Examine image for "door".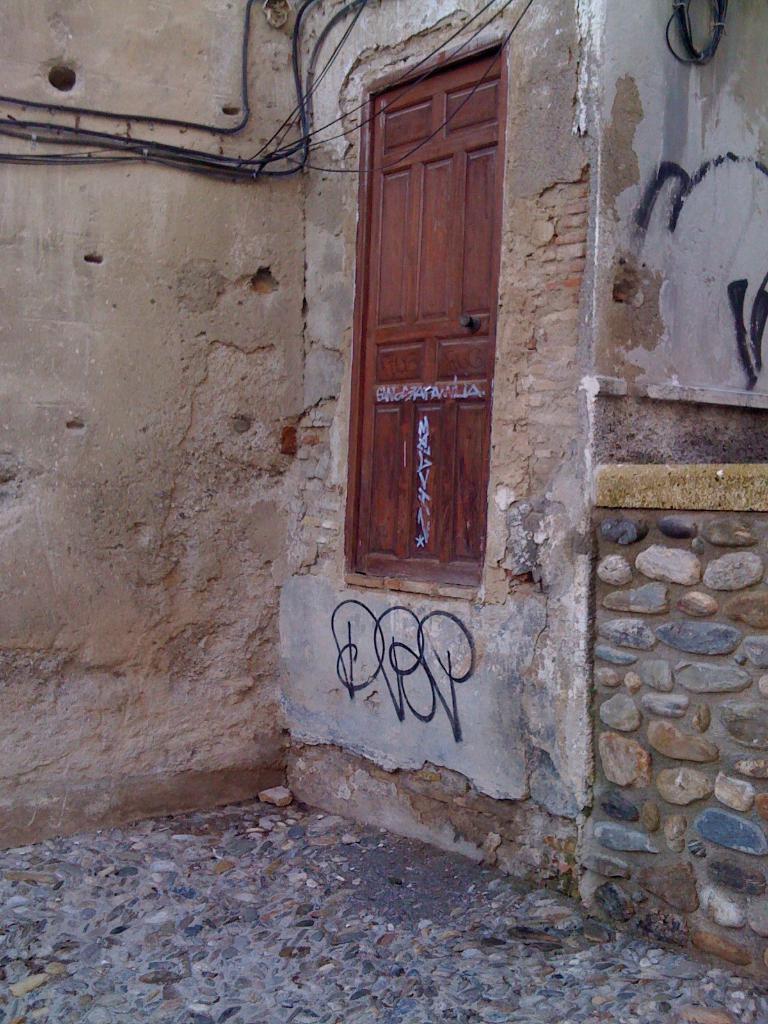
Examination result: region(358, 50, 504, 591).
